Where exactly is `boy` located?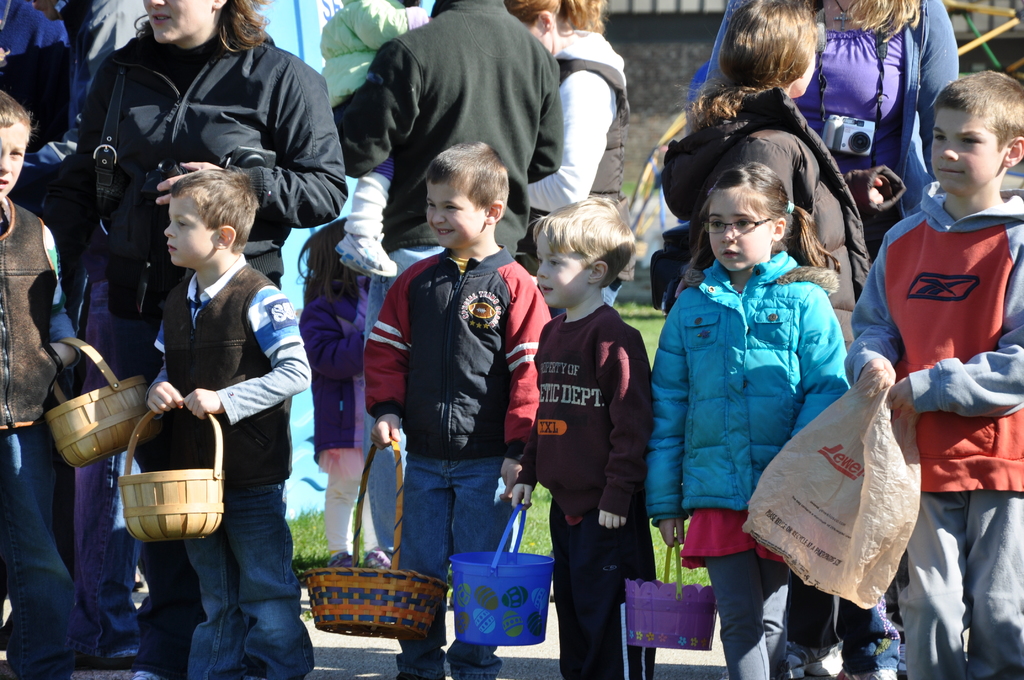
Its bounding box is detection(850, 74, 1023, 634).
